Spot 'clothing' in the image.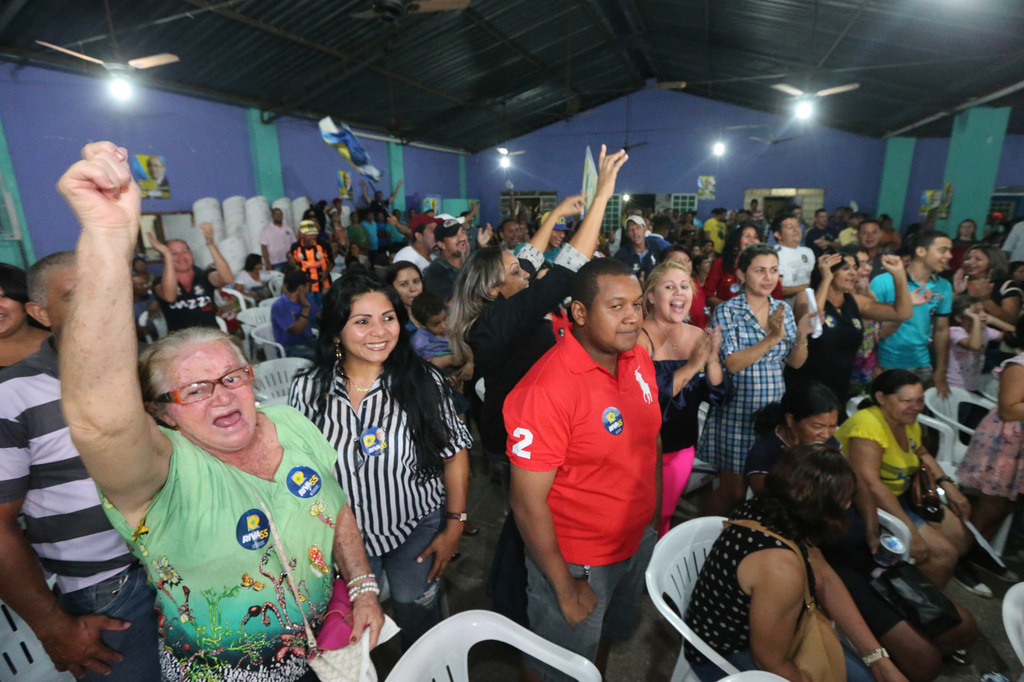
'clothing' found at [837, 386, 916, 529].
